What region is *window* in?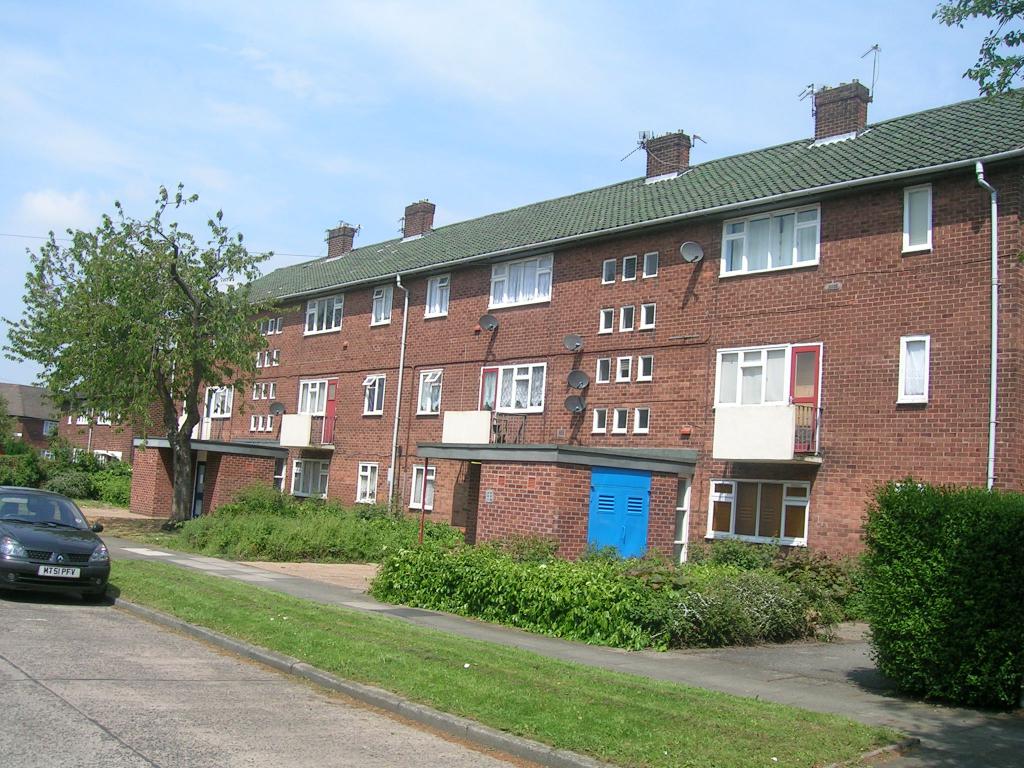
Rect(641, 254, 658, 280).
